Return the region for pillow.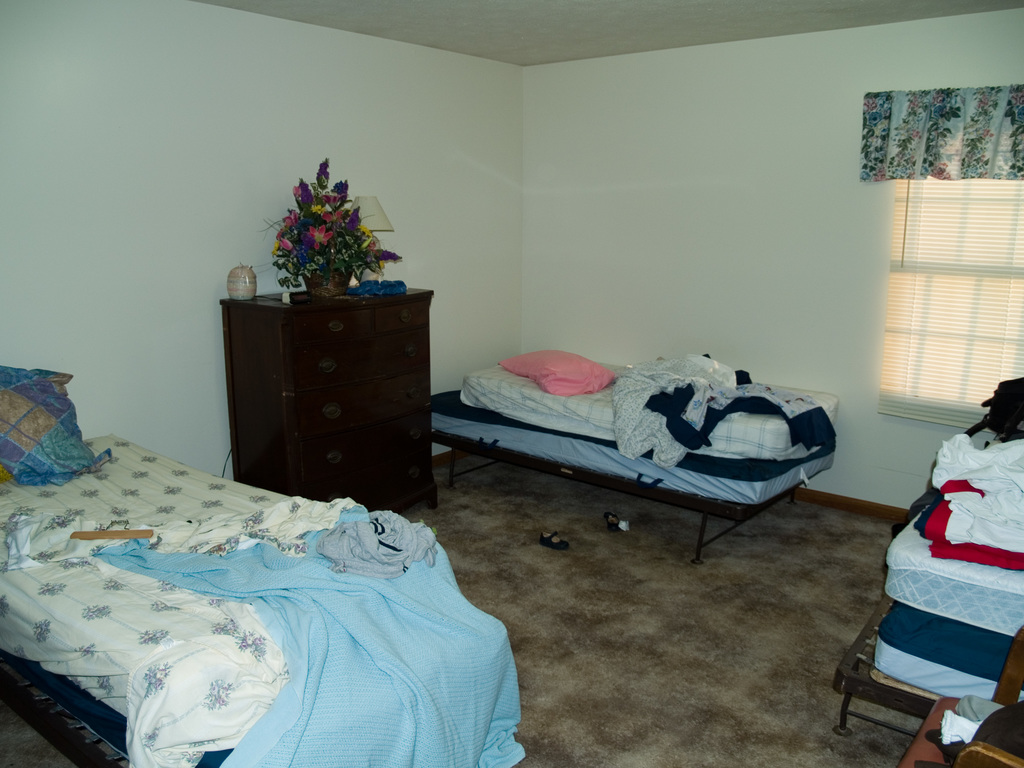
region(493, 345, 614, 412).
